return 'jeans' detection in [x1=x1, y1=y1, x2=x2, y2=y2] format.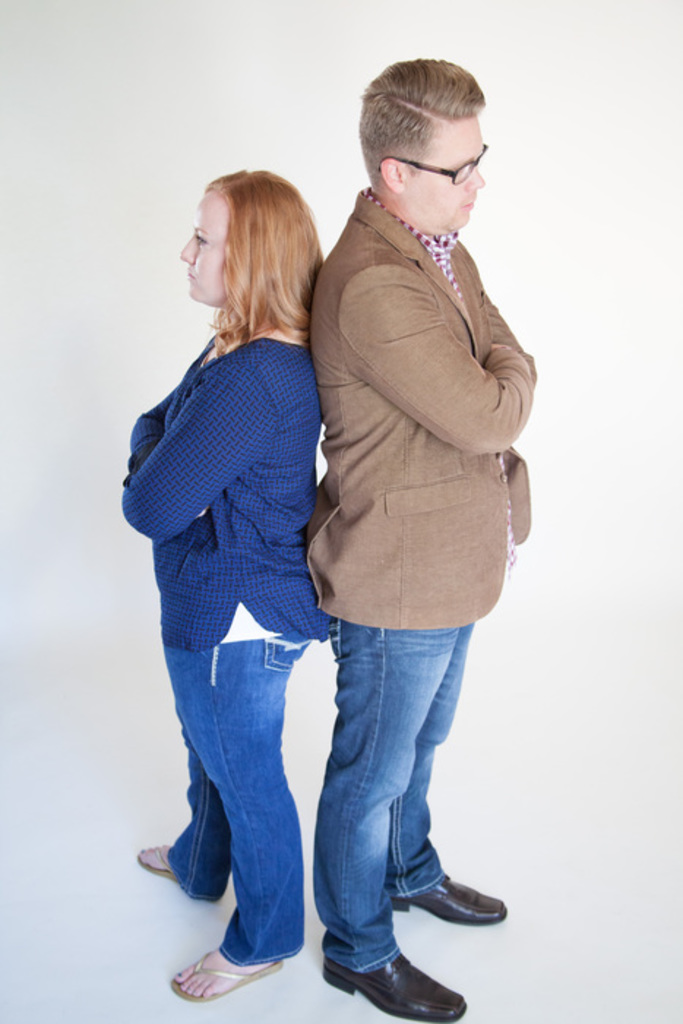
[x1=154, y1=635, x2=316, y2=944].
